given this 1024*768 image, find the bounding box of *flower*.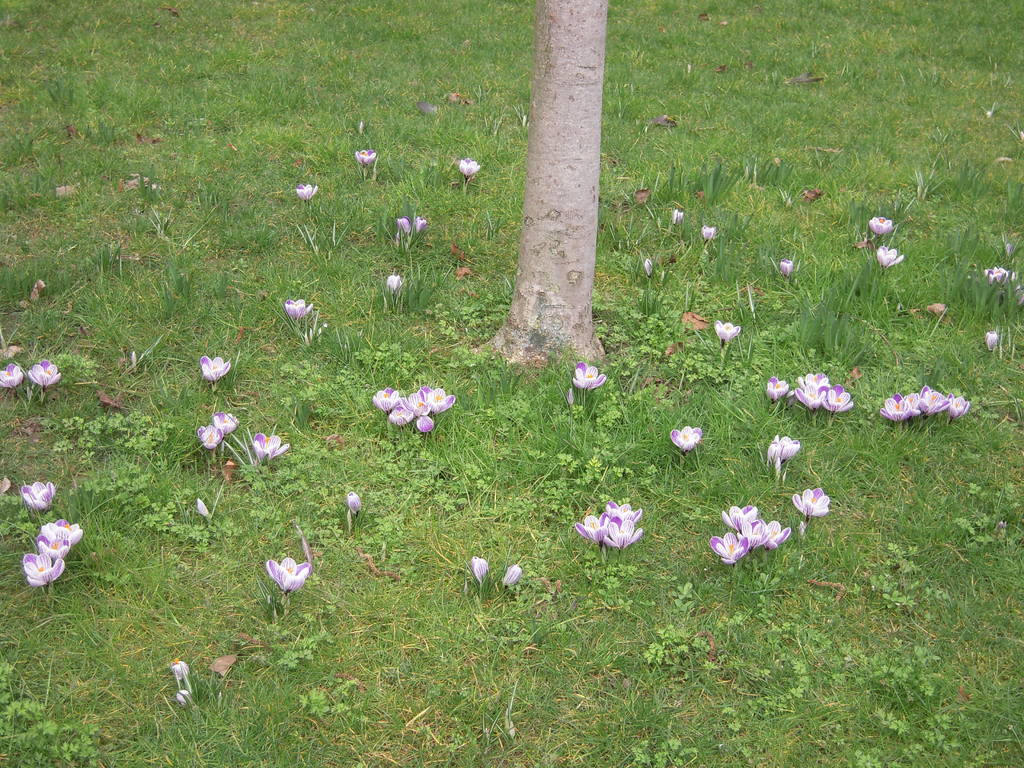
bbox(419, 417, 434, 433).
